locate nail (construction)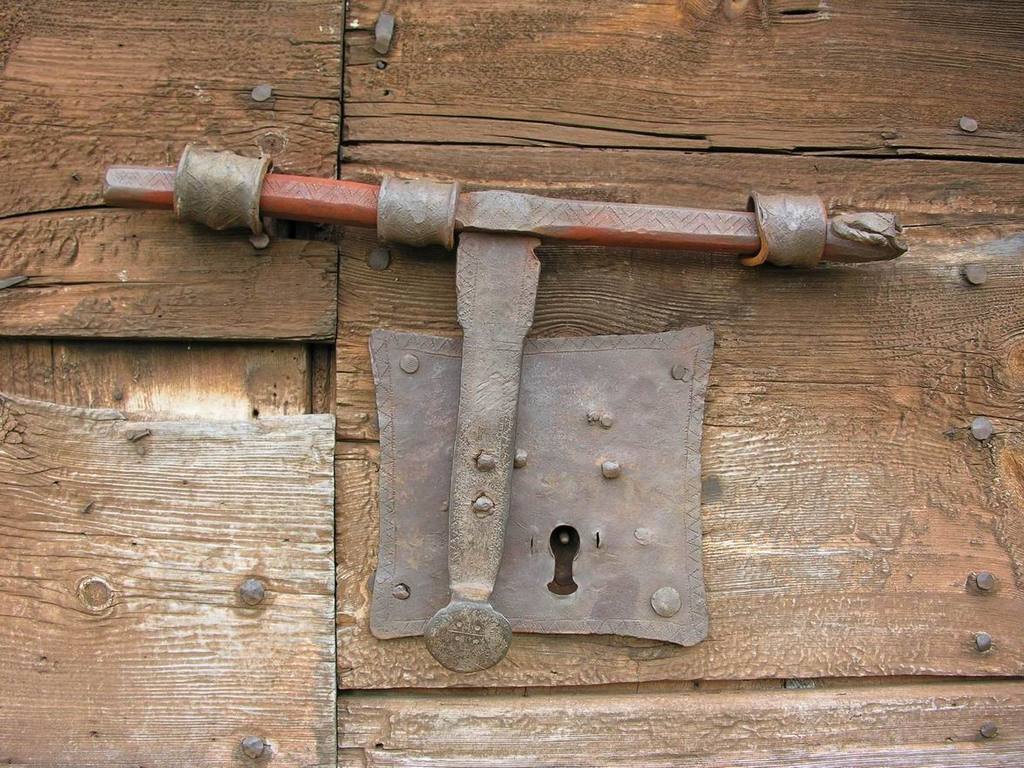
955 117 977 133
